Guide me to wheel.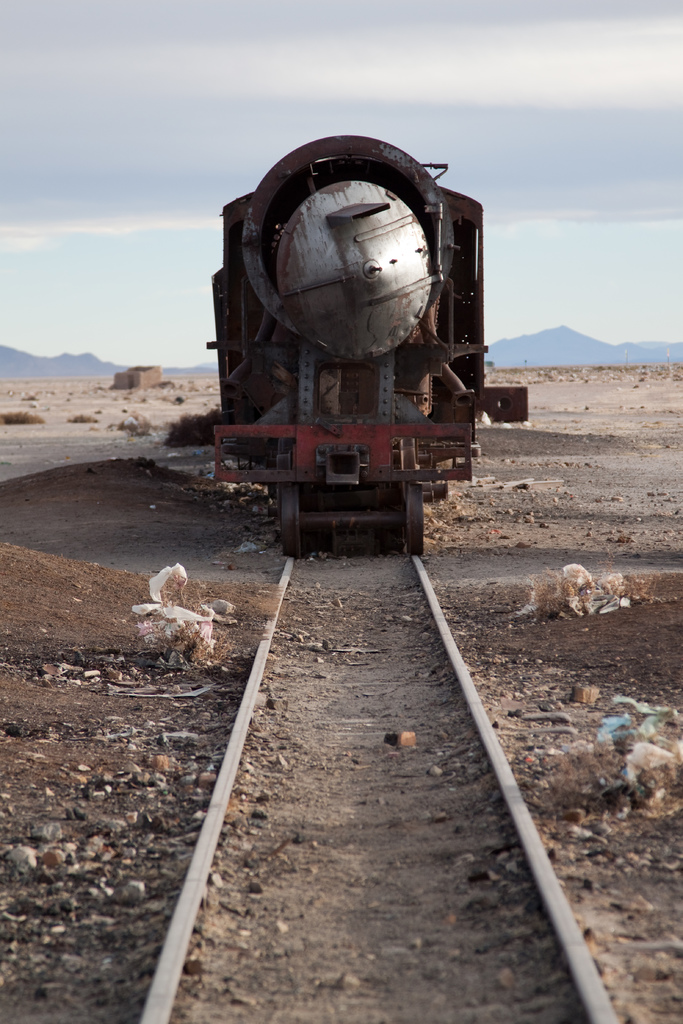
Guidance: 280,488,296,552.
